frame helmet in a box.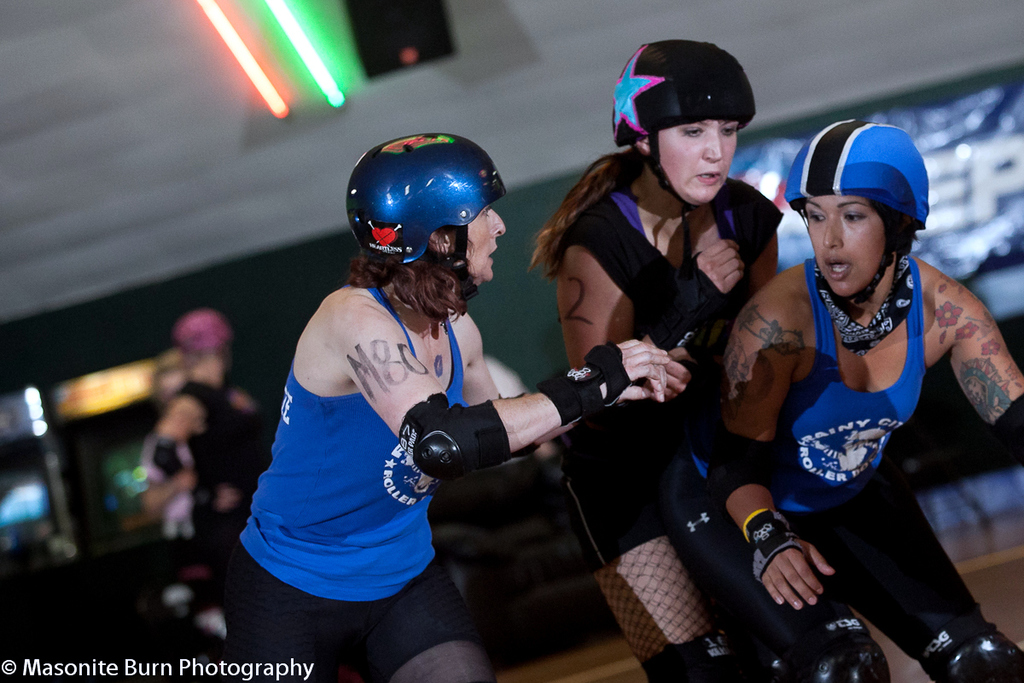
bbox=[339, 128, 524, 281].
